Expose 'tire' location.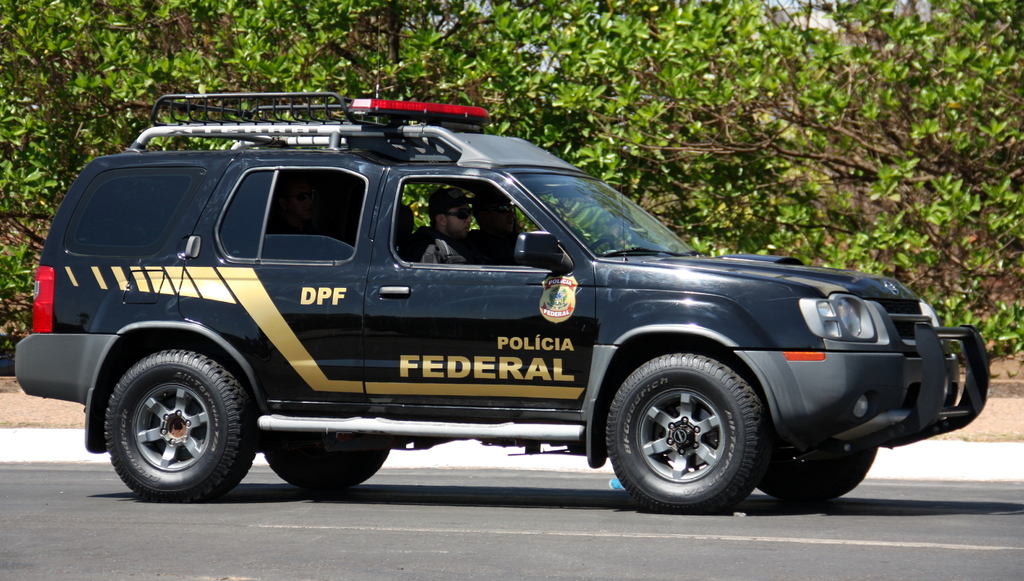
Exposed at [x1=103, y1=347, x2=255, y2=503].
